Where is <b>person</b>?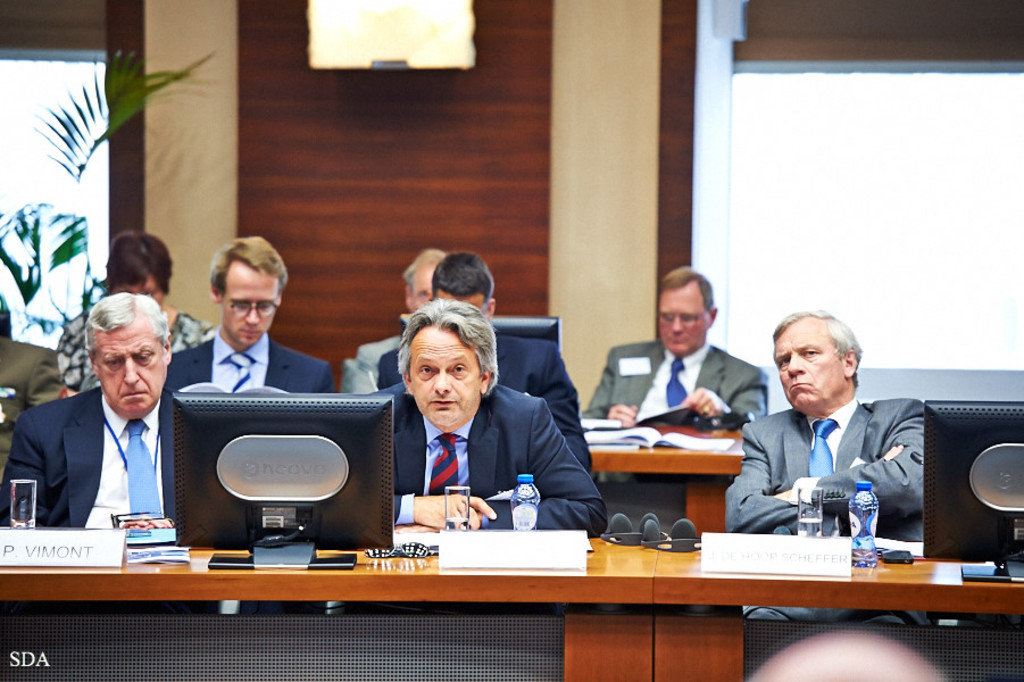
{"x1": 359, "y1": 250, "x2": 602, "y2": 483}.
